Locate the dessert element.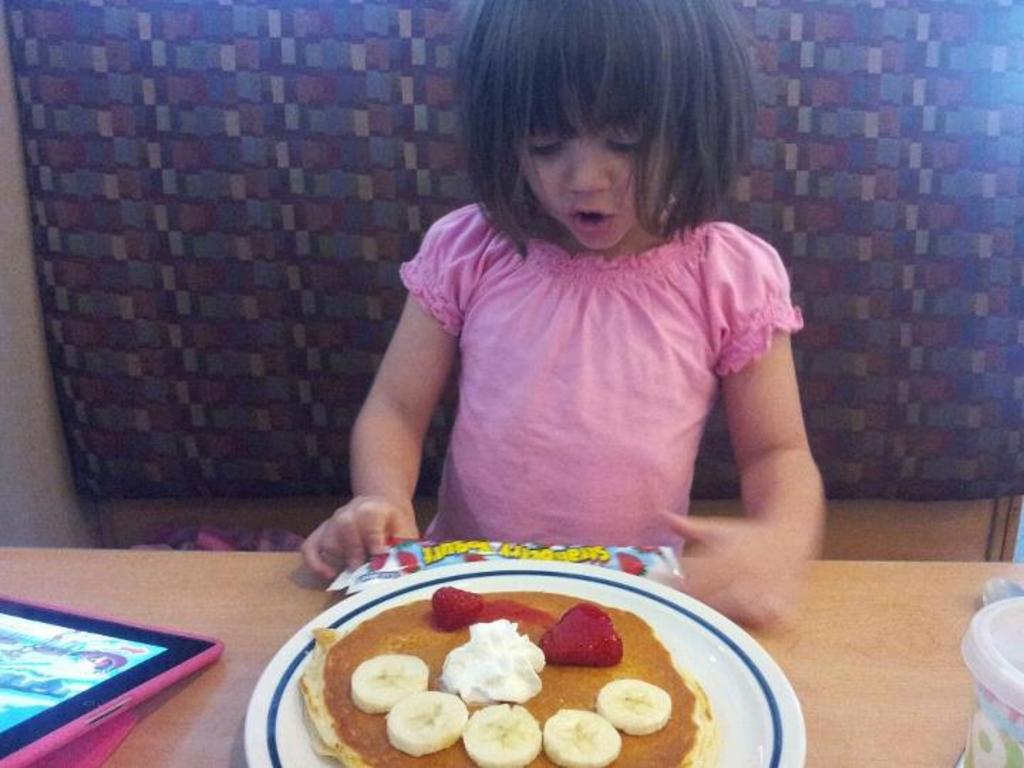
Element bbox: left=267, top=552, right=767, bottom=767.
